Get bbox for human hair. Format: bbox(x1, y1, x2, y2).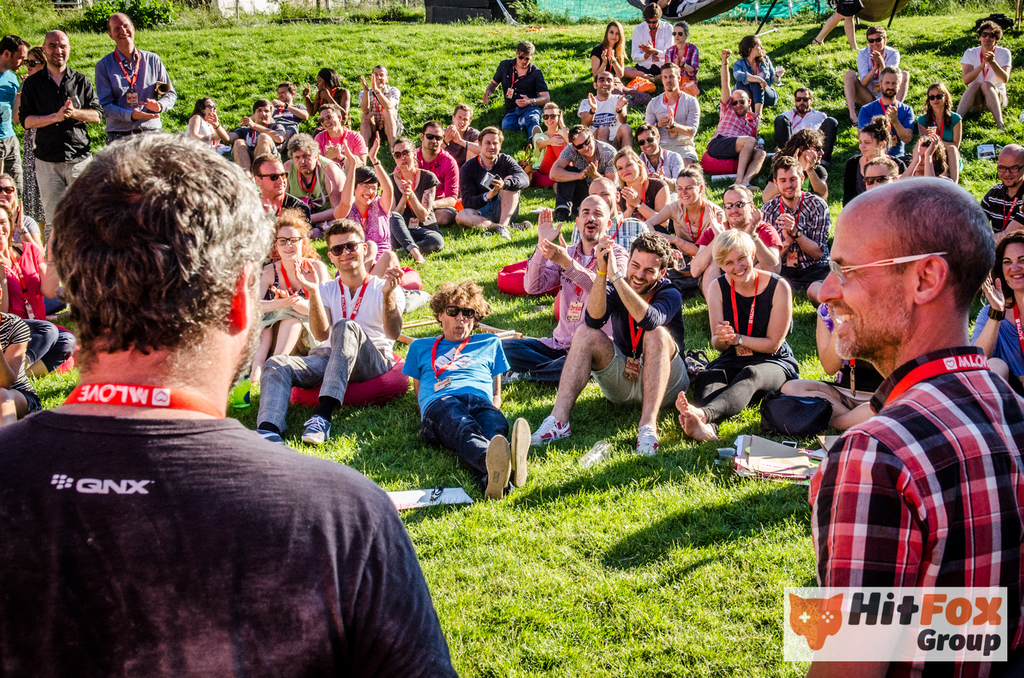
bbox(0, 32, 32, 53).
